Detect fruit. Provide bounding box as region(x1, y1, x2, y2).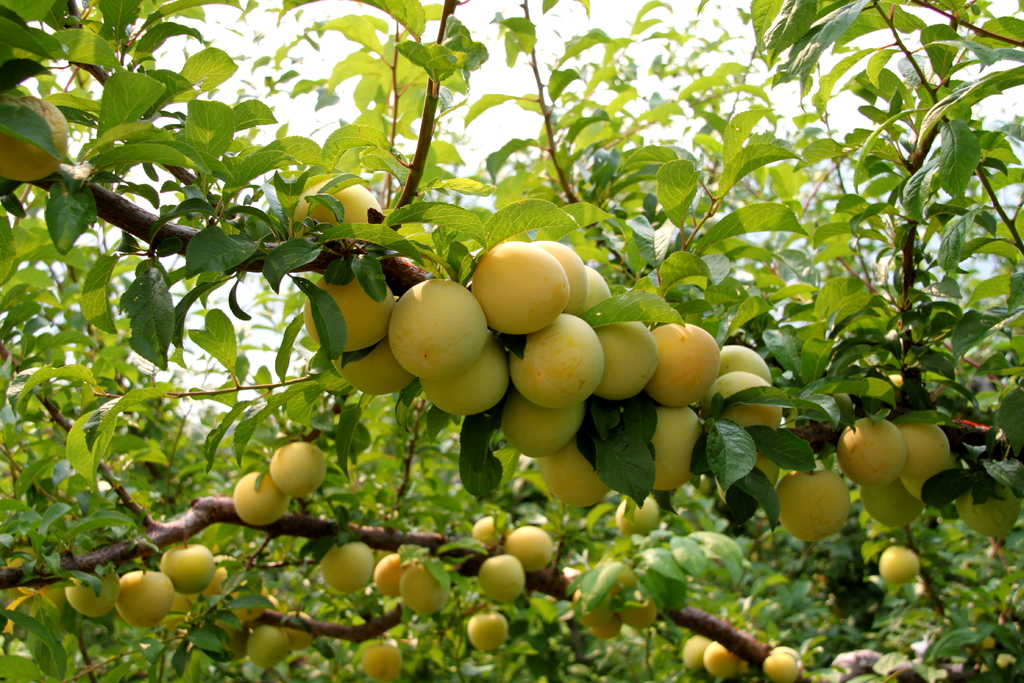
region(232, 470, 294, 524).
